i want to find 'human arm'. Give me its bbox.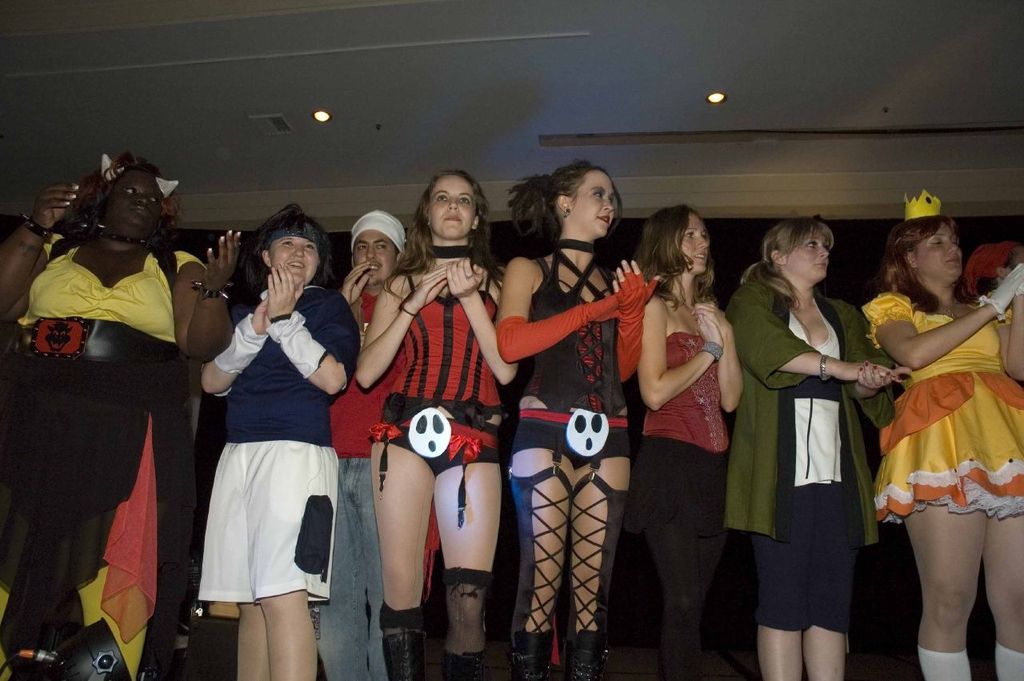
<bbox>258, 259, 361, 395</bbox>.
